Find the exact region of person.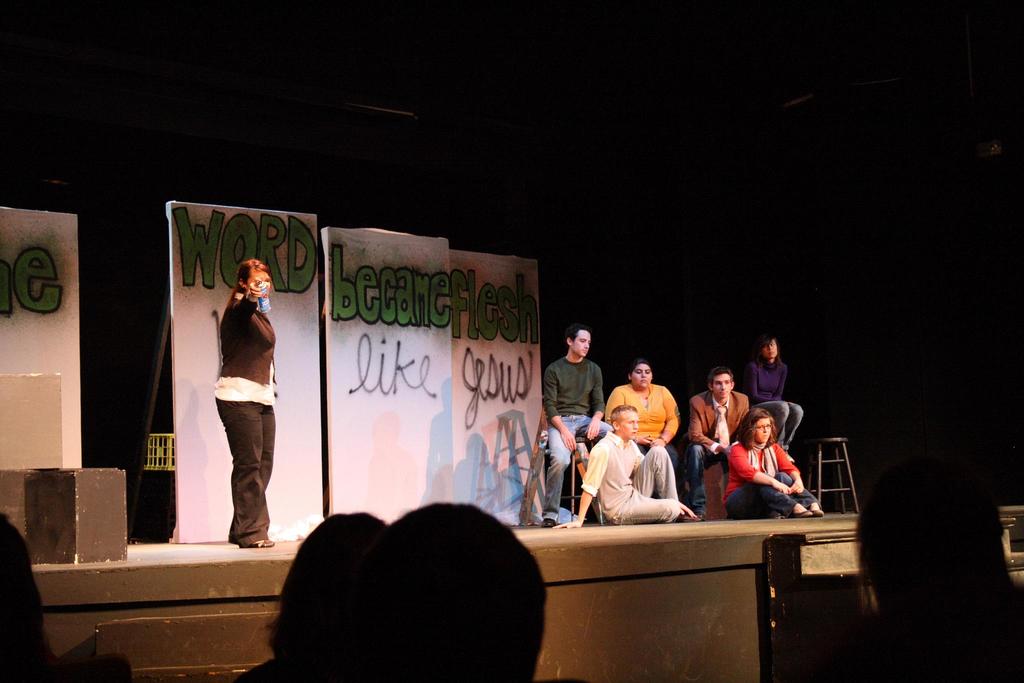
Exact region: 741, 332, 805, 449.
